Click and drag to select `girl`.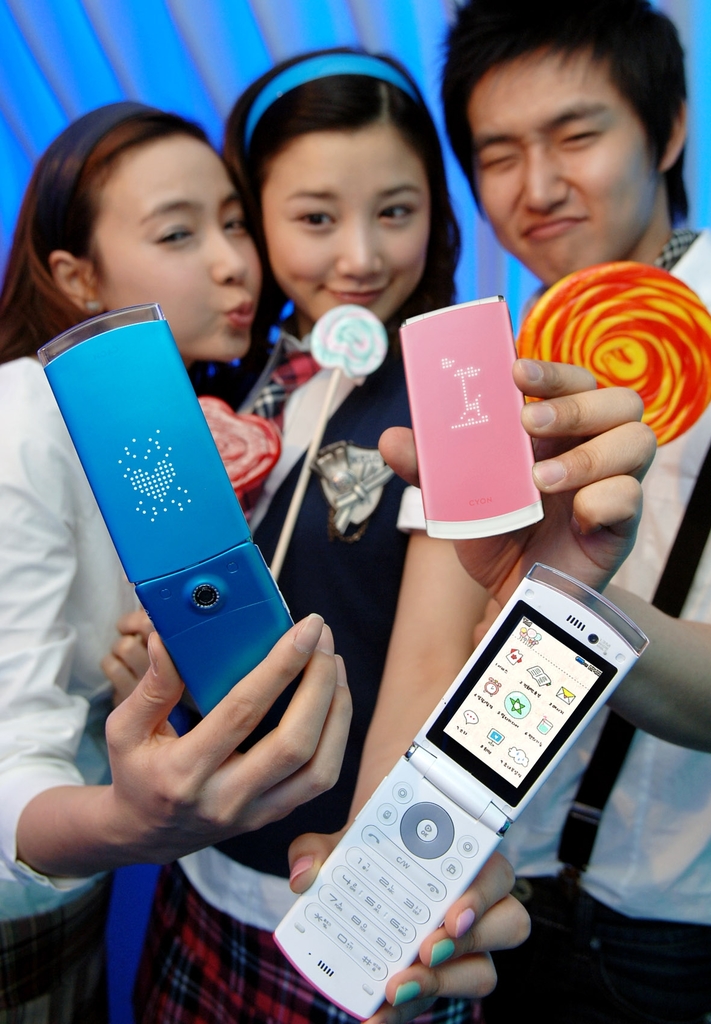
Selection: x1=0 y1=97 x2=351 y2=1014.
